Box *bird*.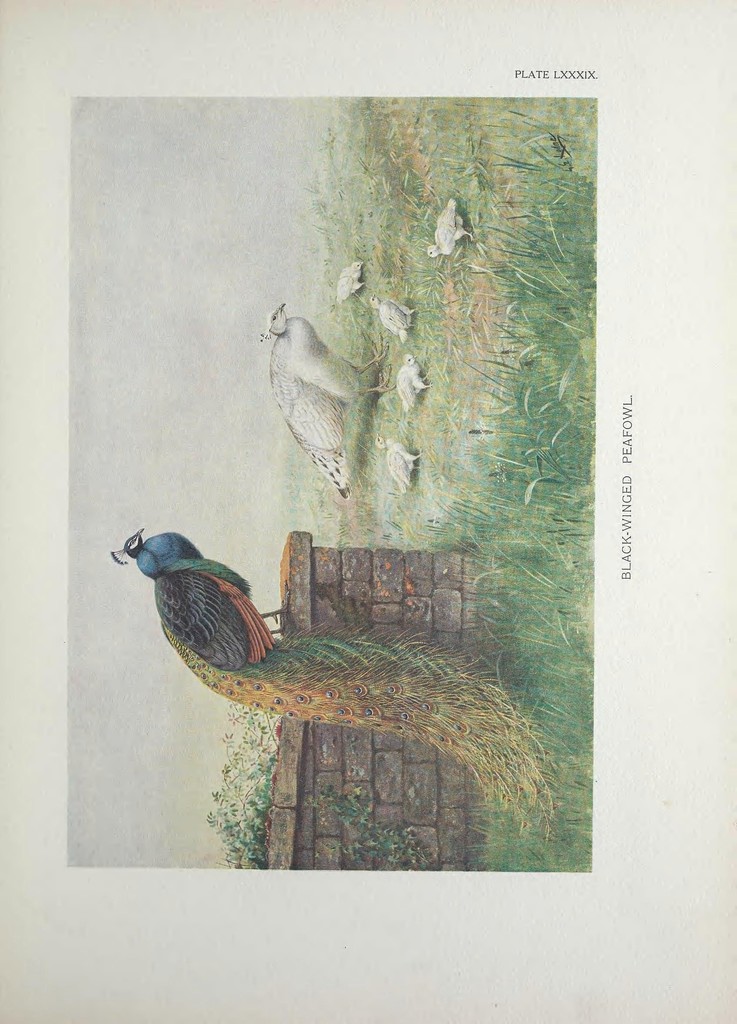
rect(419, 195, 471, 259).
